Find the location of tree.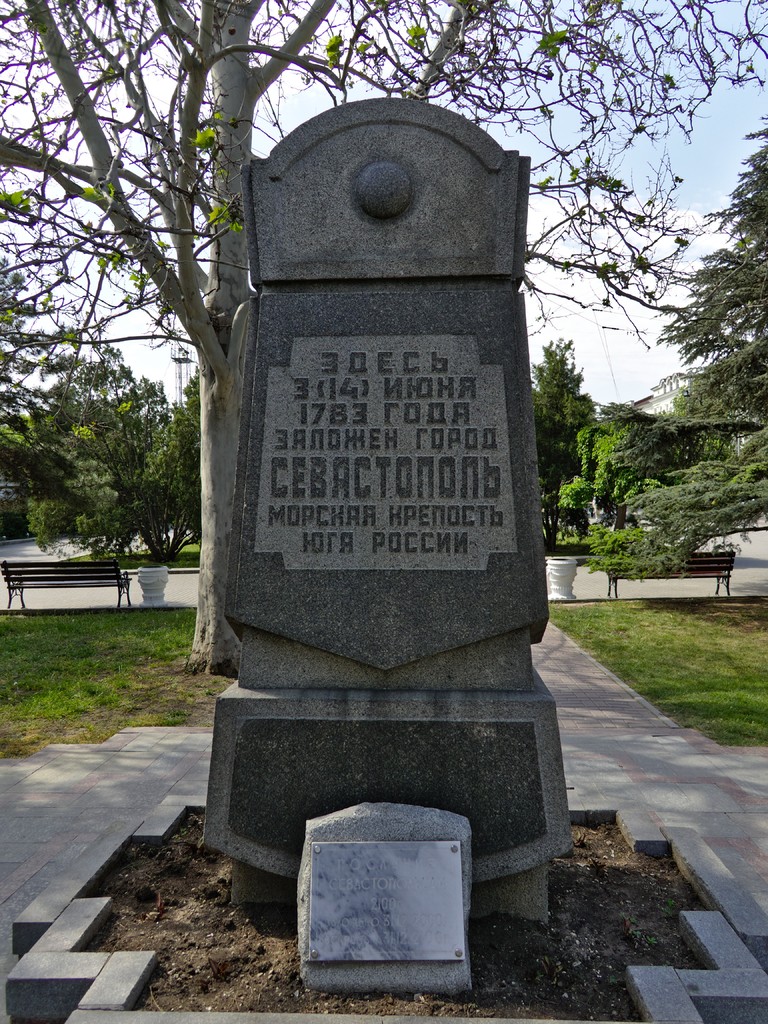
Location: bbox(529, 337, 618, 562).
